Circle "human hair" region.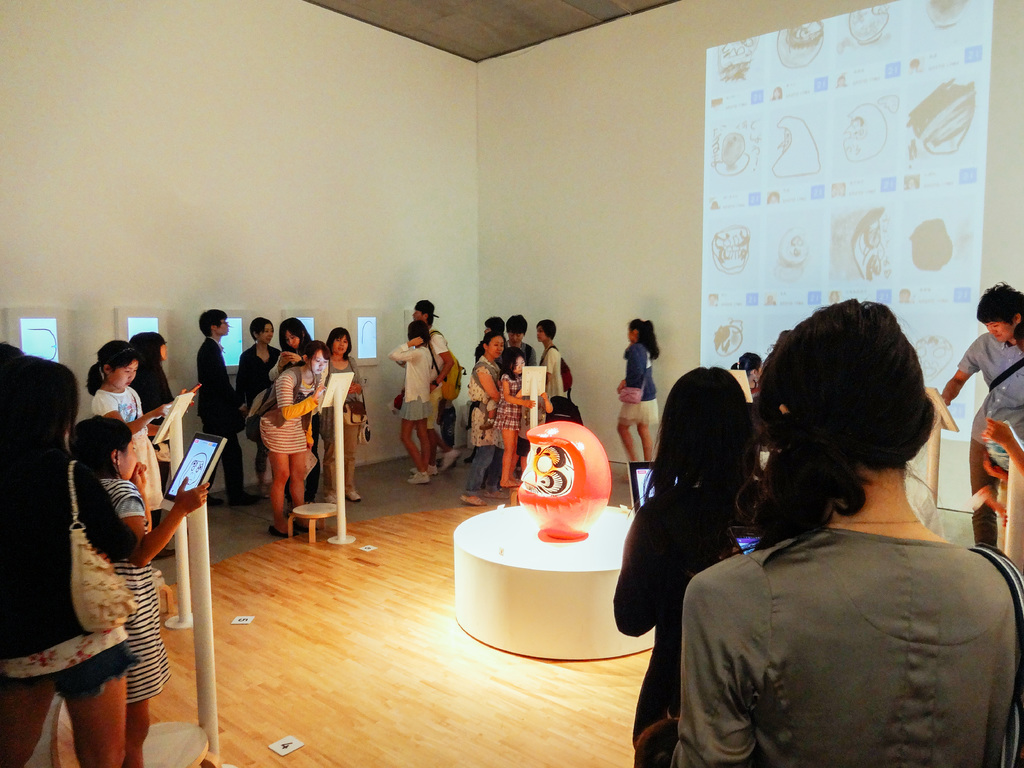
Region: [623, 362, 753, 536].
